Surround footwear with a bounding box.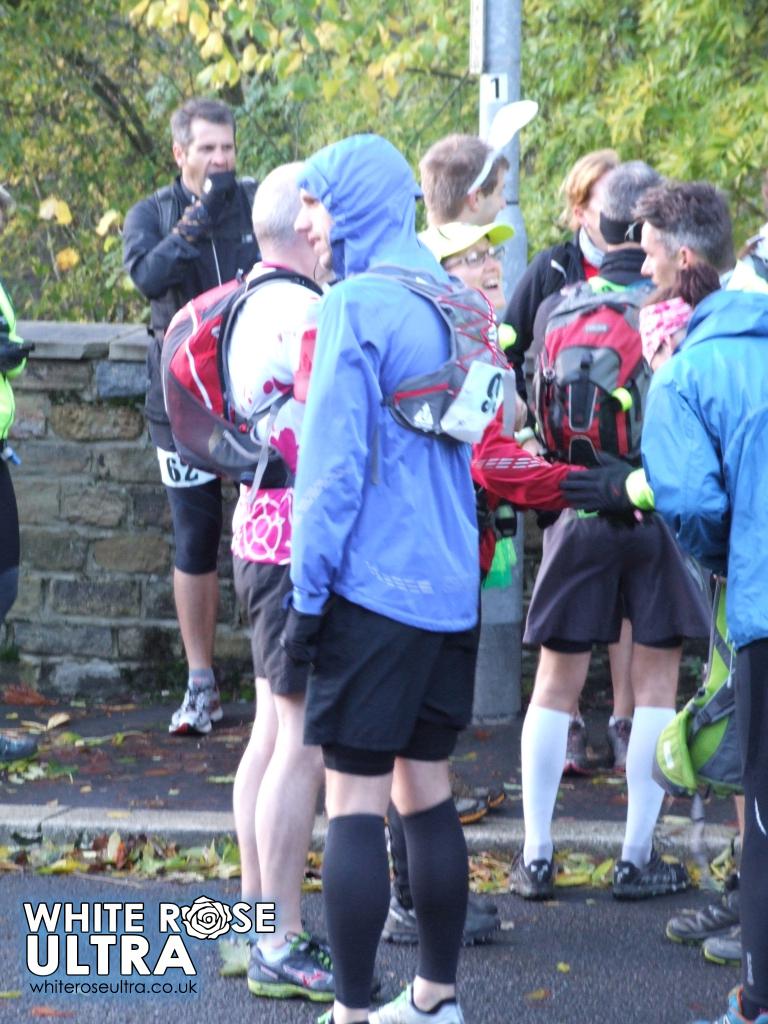
[x1=238, y1=931, x2=335, y2=1004].
